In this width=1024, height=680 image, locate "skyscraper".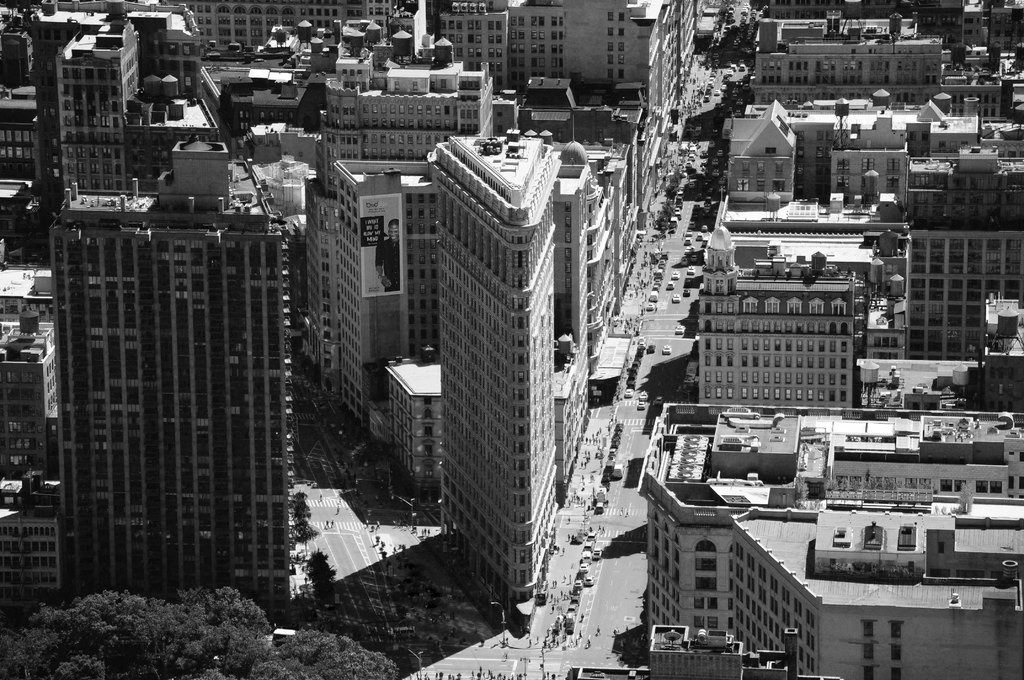
Bounding box: rect(432, 131, 556, 634).
